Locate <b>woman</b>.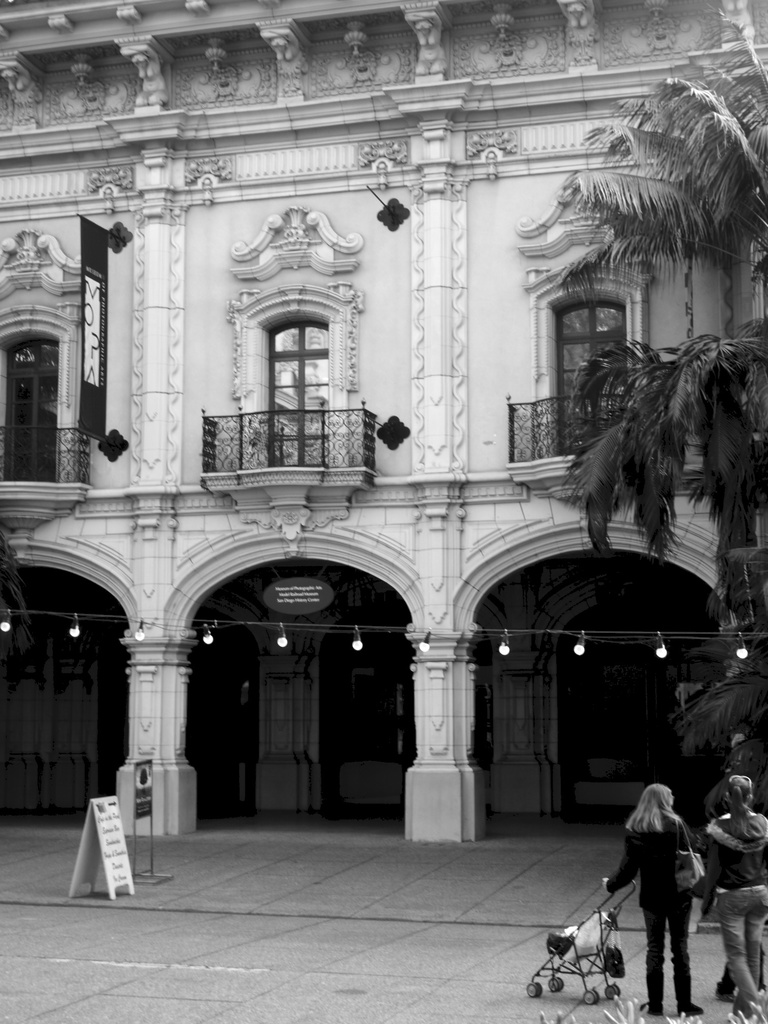
Bounding box: (left=686, top=770, right=767, bottom=1022).
